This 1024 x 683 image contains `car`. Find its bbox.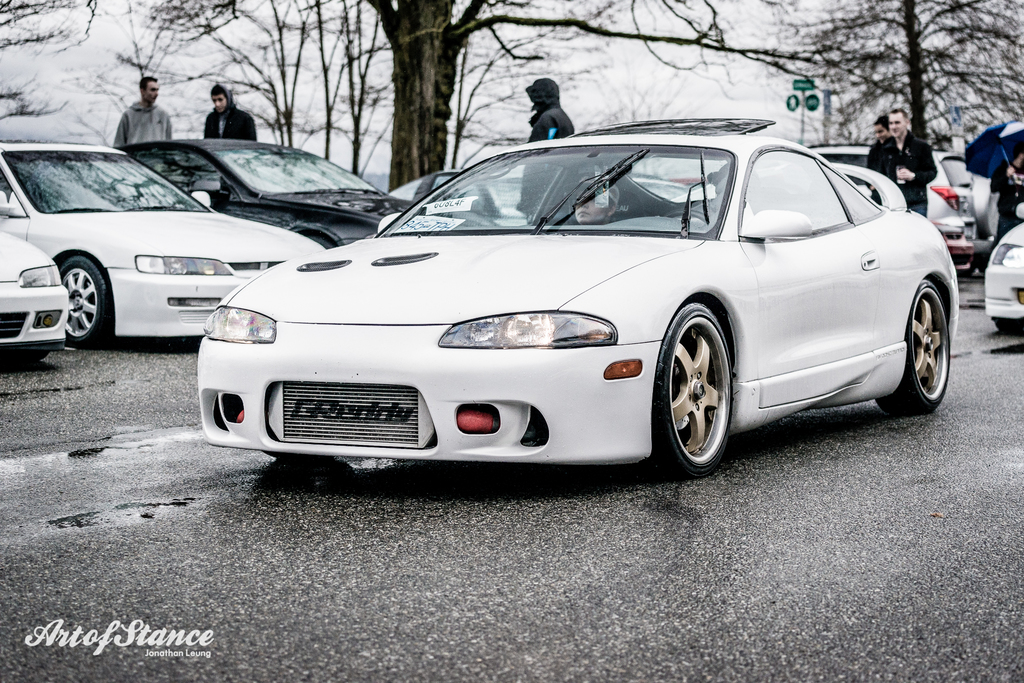
crop(803, 135, 981, 265).
